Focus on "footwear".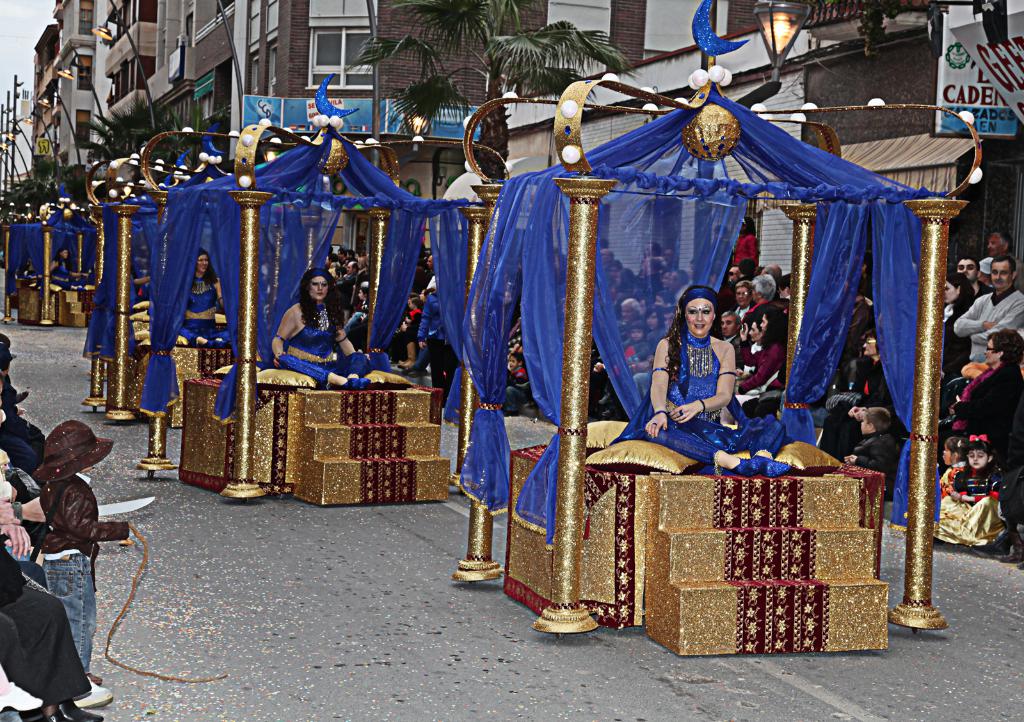
Focused at x1=48 y1=701 x2=102 y2=721.
